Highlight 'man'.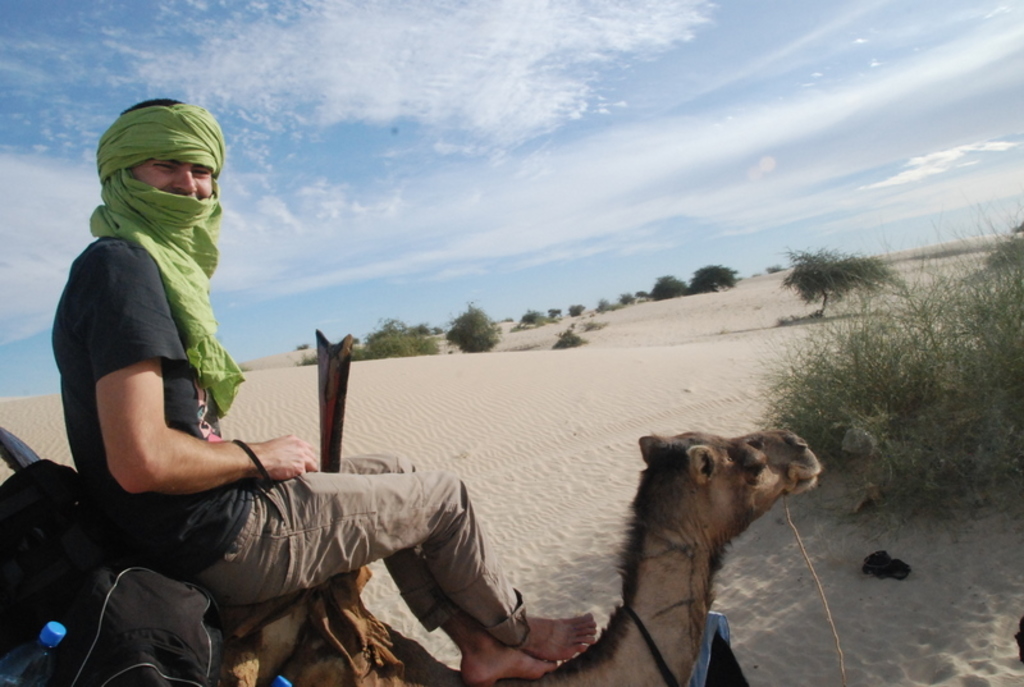
Highlighted region: [58,142,521,677].
